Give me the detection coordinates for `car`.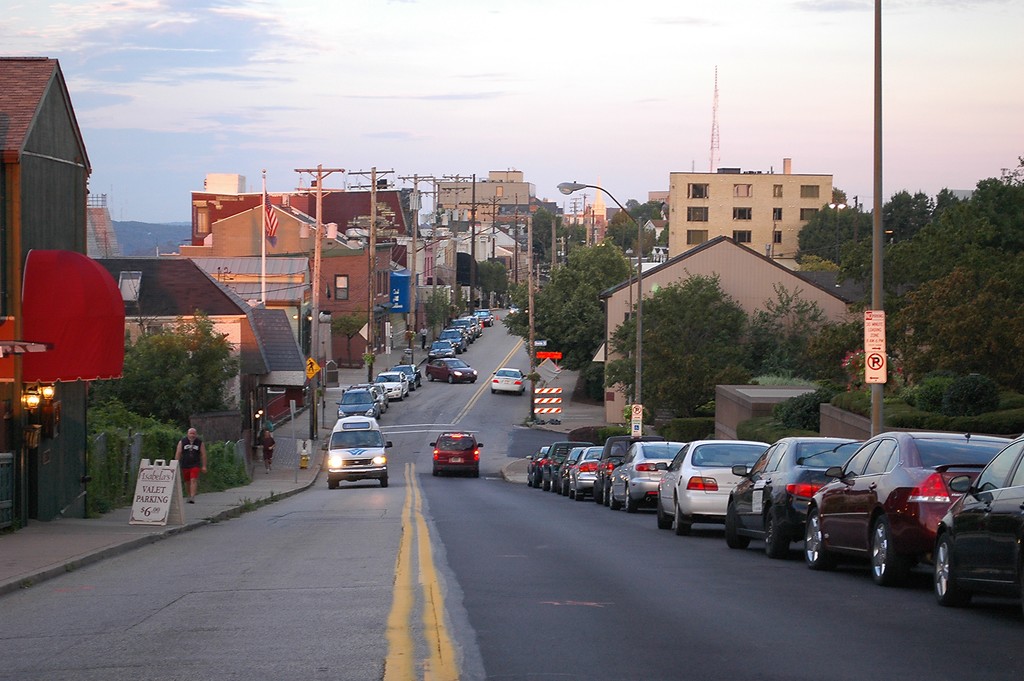
bbox=(339, 386, 376, 419).
